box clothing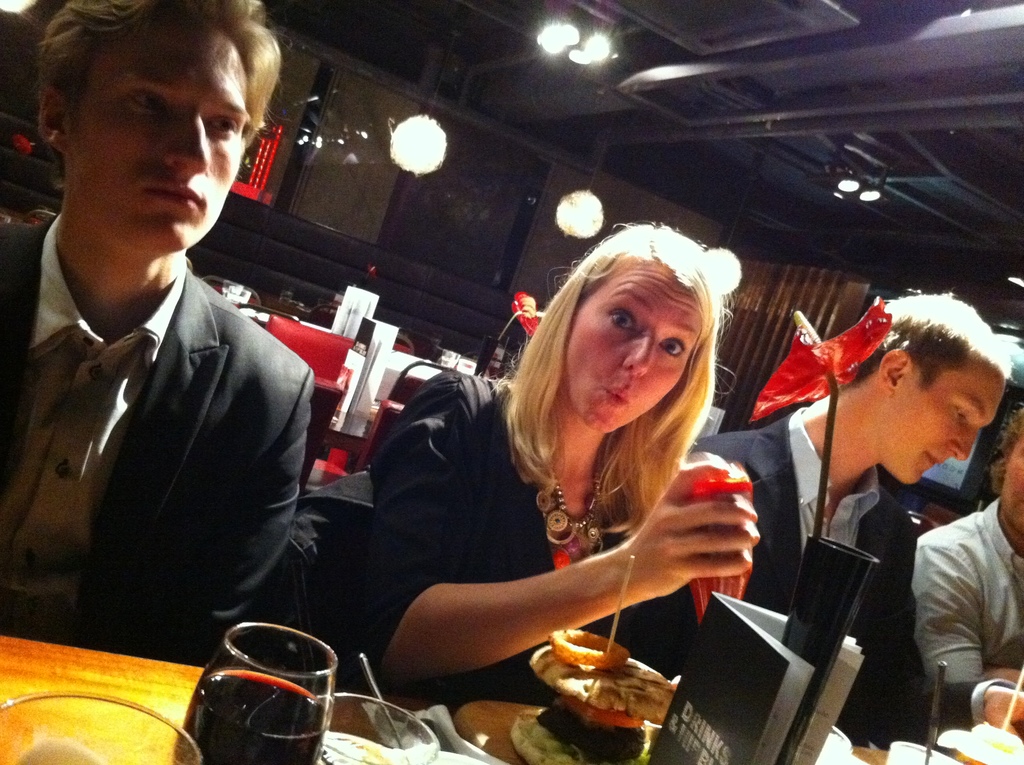
box(915, 490, 1023, 723)
